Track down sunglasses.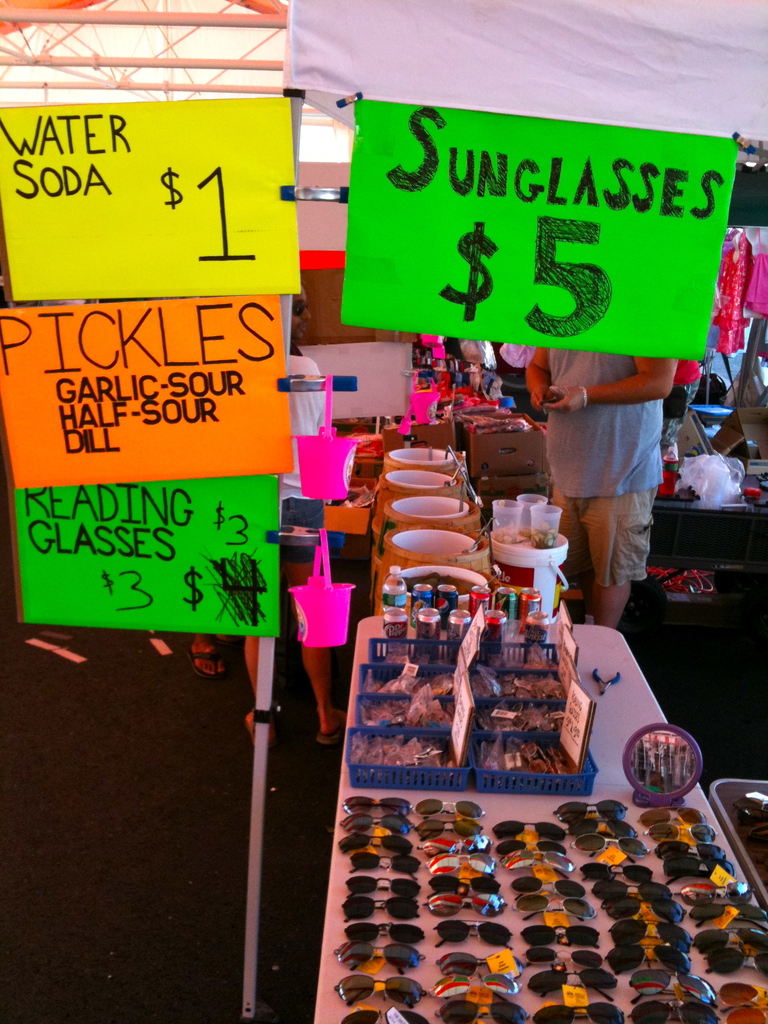
Tracked to 333/940/419/974.
